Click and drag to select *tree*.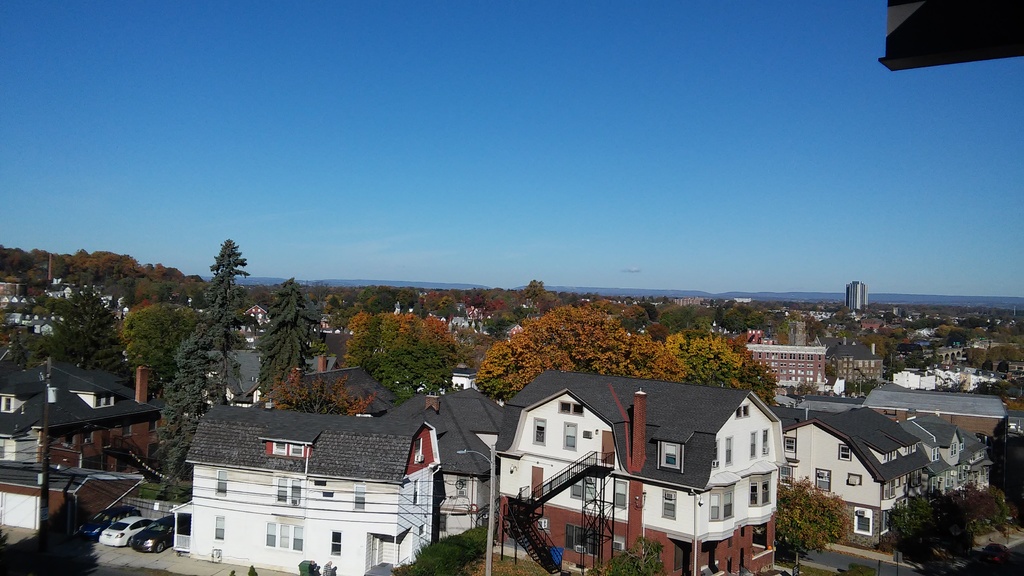
Selection: {"x1": 123, "y1": 301, "x2": 210, "y2": 378}.
